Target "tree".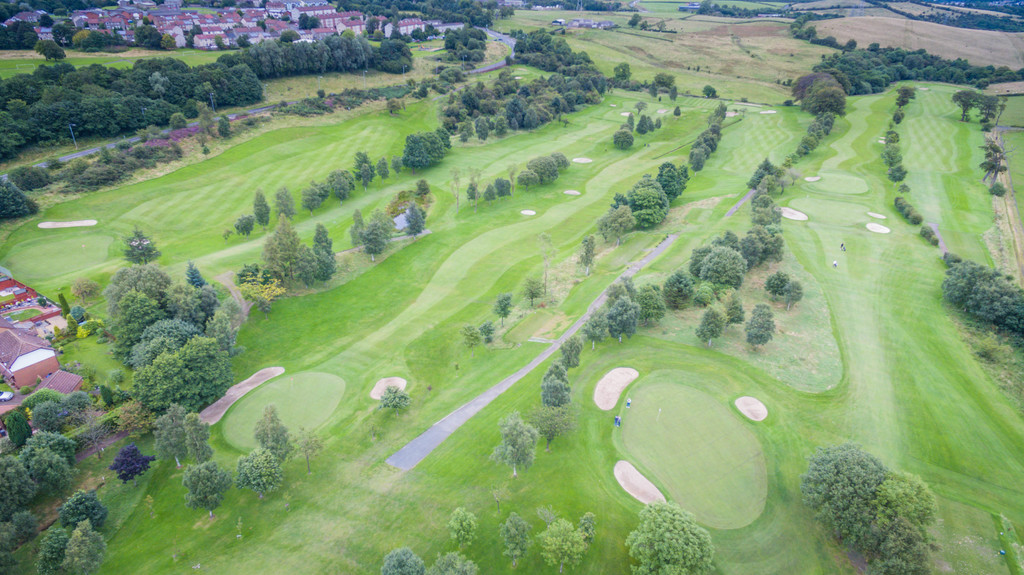
Target region: [262,218,315,284].
